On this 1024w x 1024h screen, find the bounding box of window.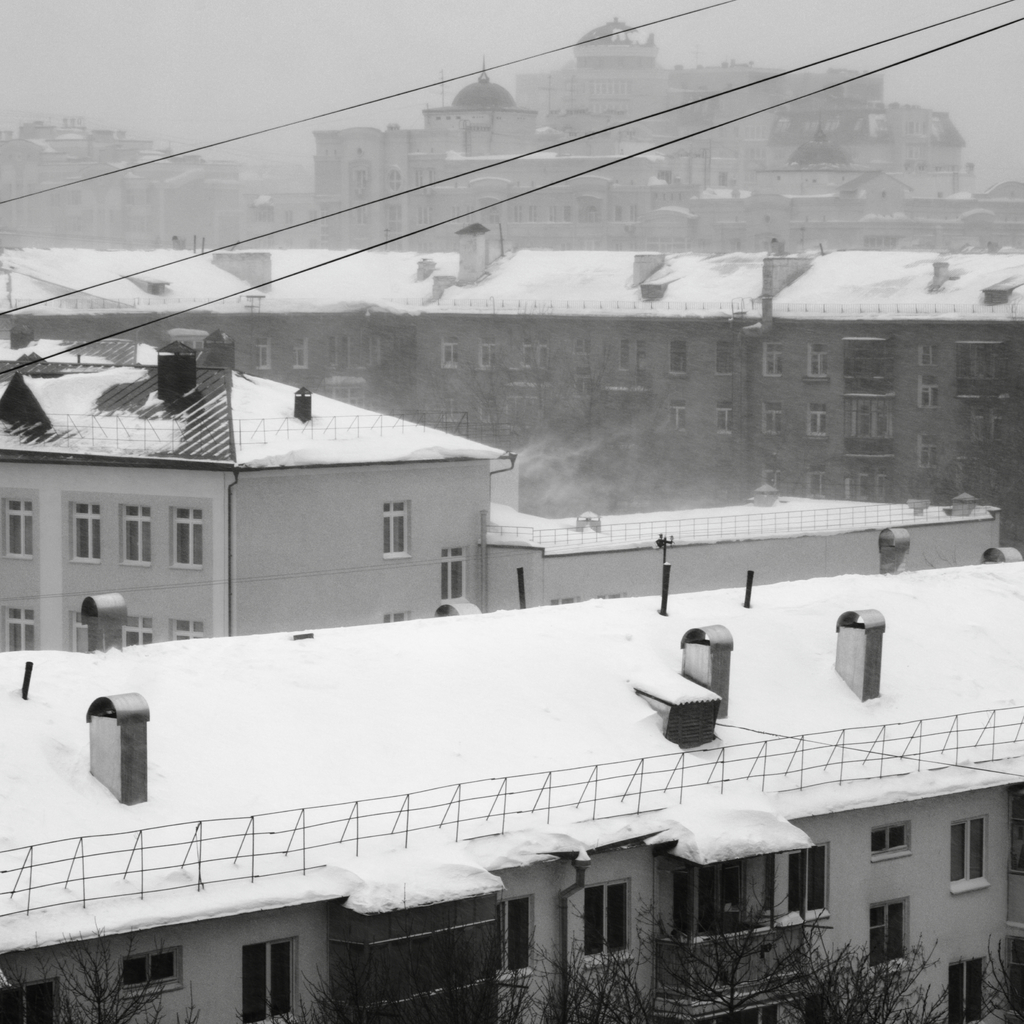
Bounding box: bbox(438, 547, 462, 597).
